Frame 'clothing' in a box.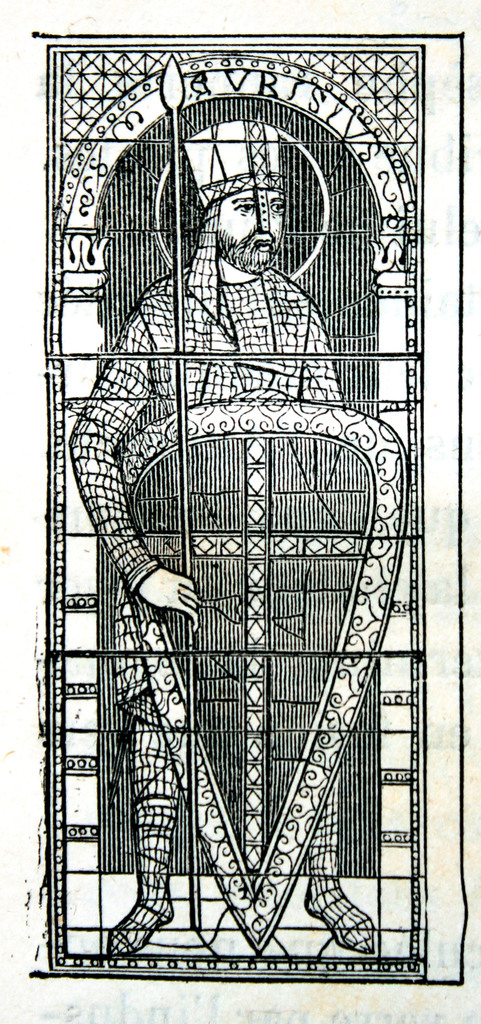
(left=71, top=272, right=349, bottom=726).
